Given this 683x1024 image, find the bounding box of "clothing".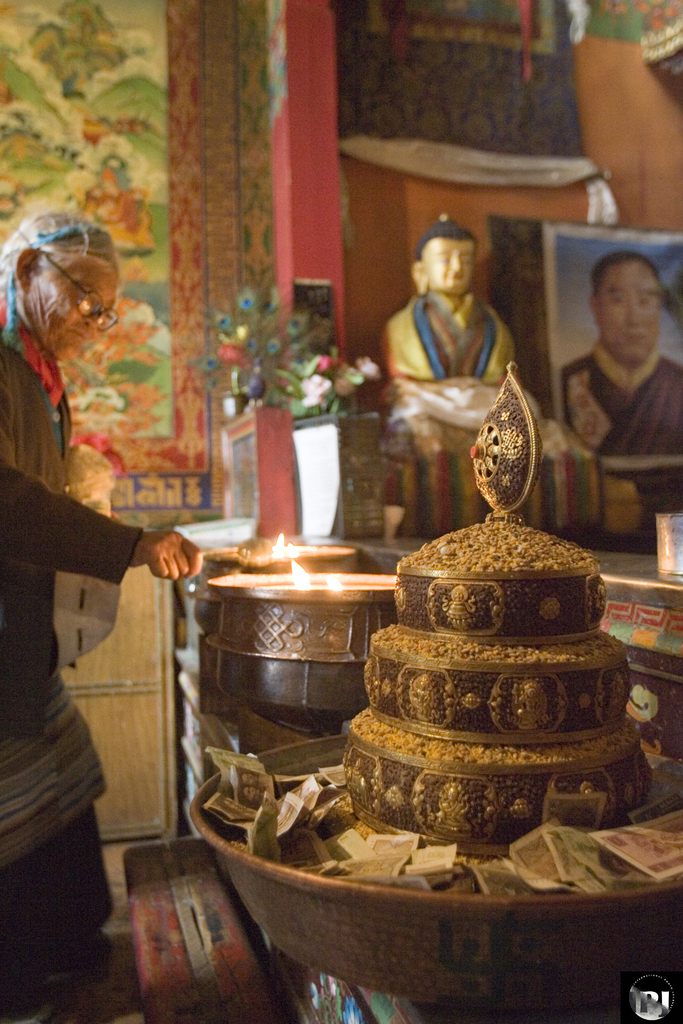
(x1=0, y1=280, x2=113, y2=1023).
